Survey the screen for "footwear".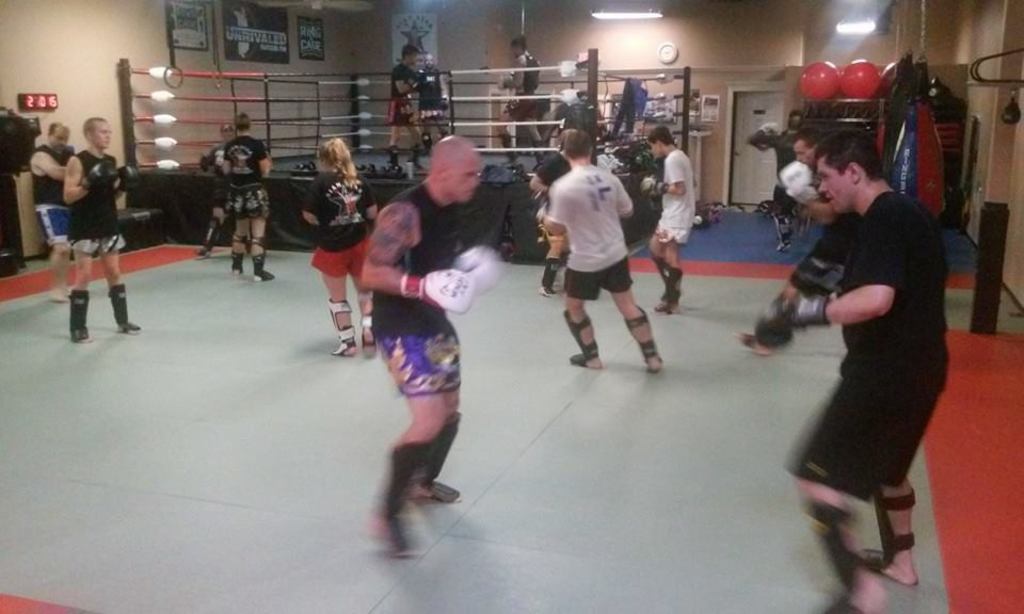
Survey found: bbox=[228, 251, 247, 276].
